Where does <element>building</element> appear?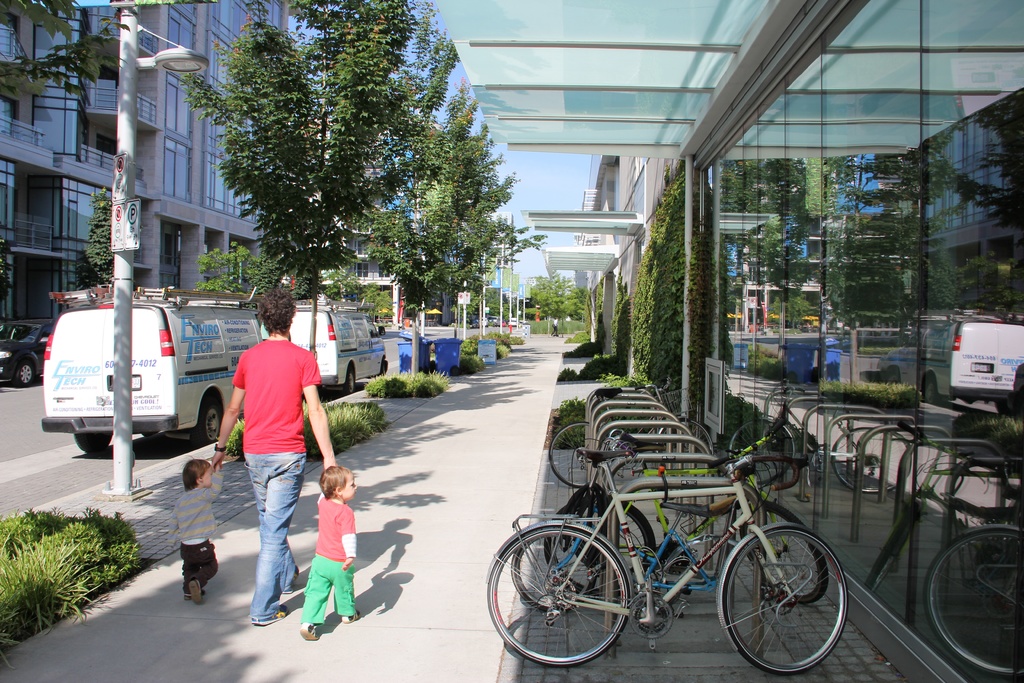
Appears at (left=0, top=0, right=1023, bottom=682).
